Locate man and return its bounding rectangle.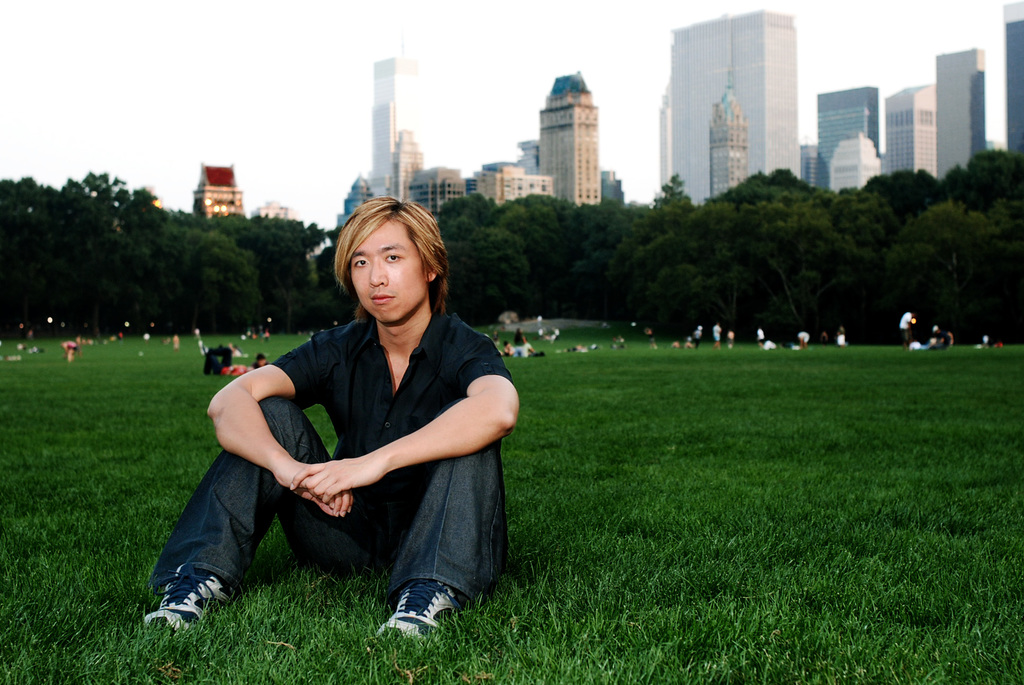
Rect(186, 199, 547, 624).
